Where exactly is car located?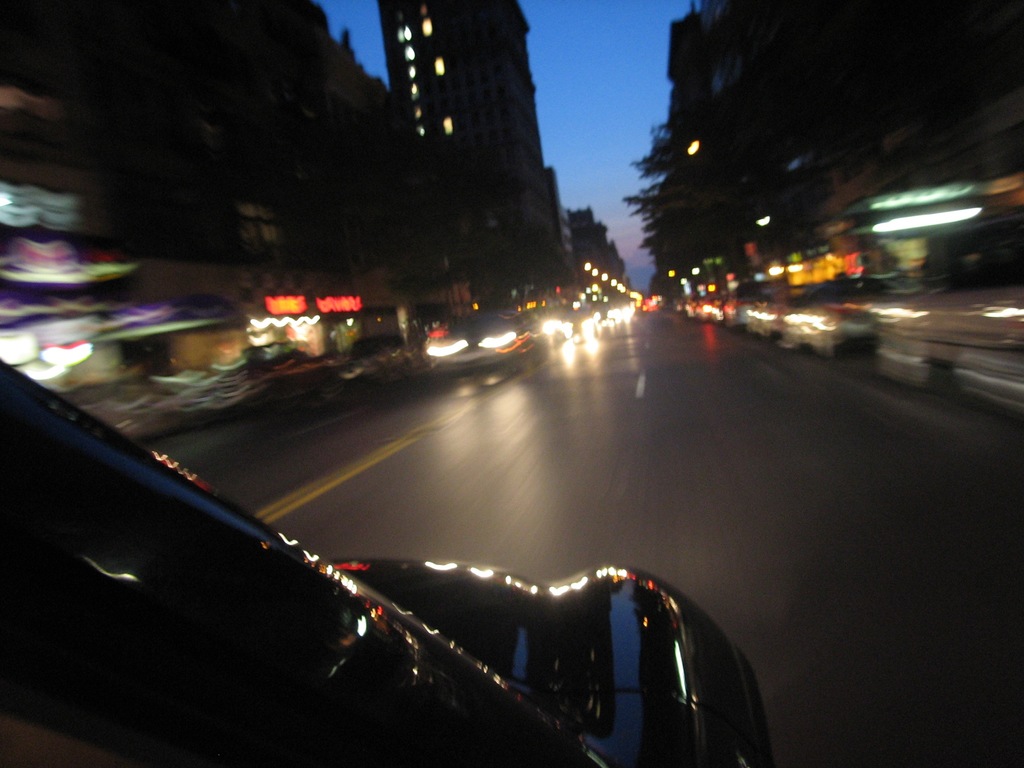
Its bounding box is 560, 307, 596, 342.
